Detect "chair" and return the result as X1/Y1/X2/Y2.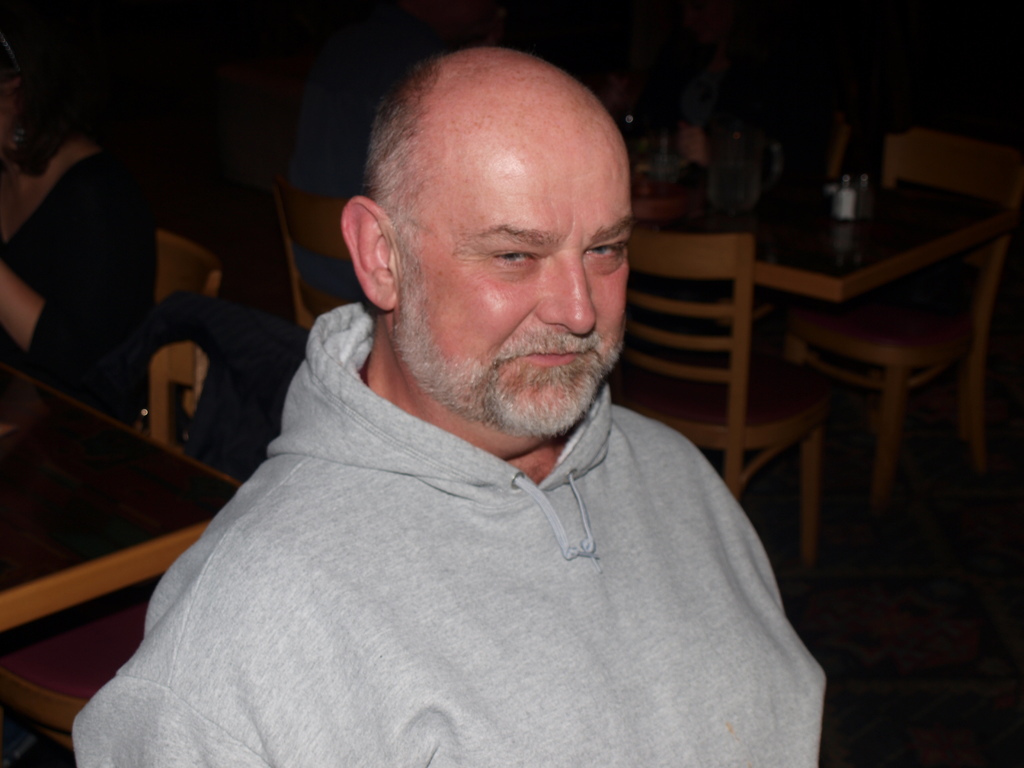
728/165/1015/565.
